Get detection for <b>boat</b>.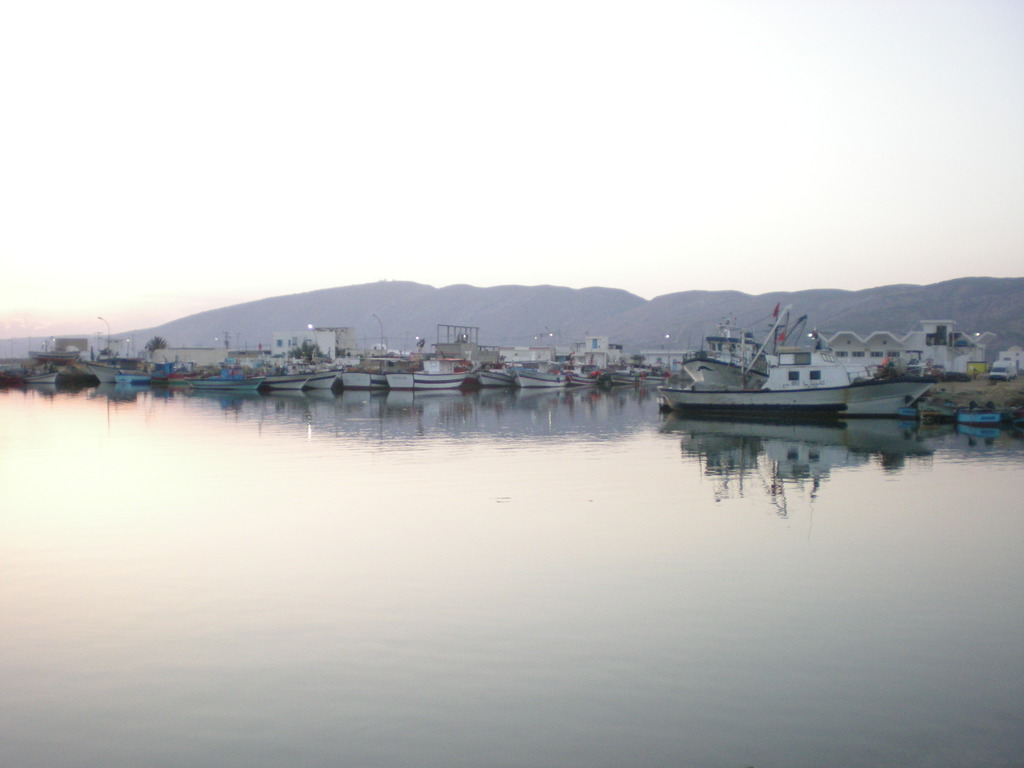
Detection: locate(219, 360, 304, 395).
